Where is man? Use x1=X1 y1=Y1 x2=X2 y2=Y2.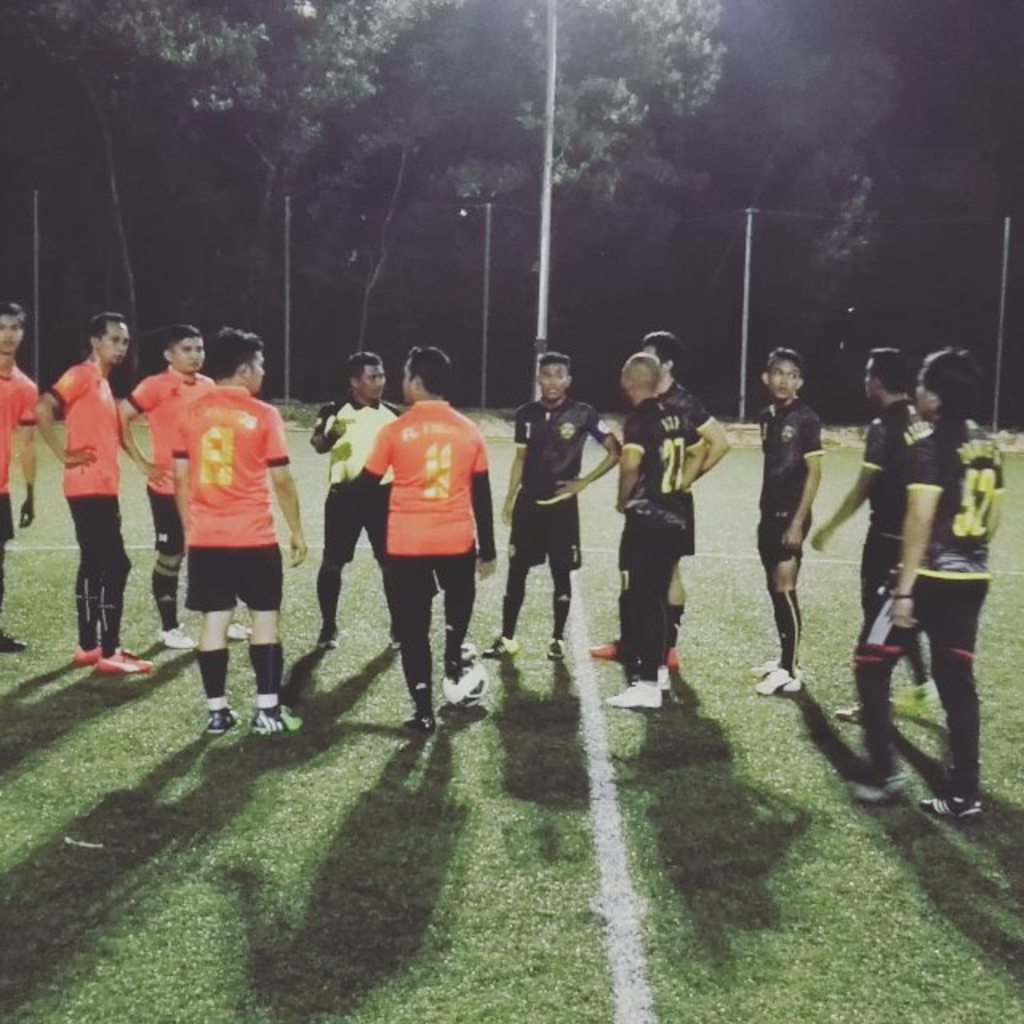
x1=32 y1=314 x2=158 y2=672.
